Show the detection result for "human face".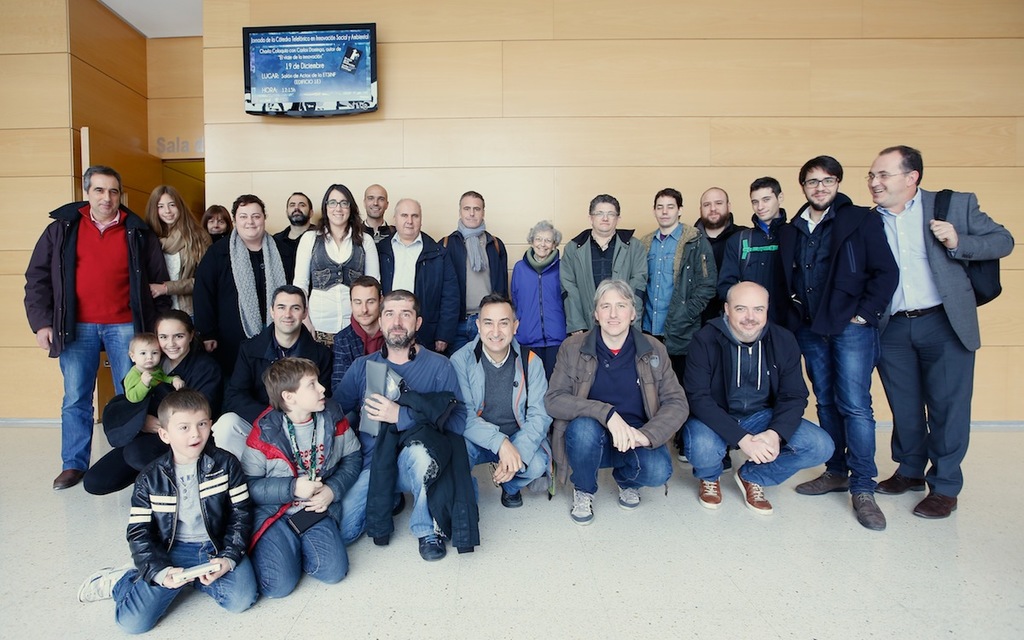
crop(294, 375, 327, 411).
